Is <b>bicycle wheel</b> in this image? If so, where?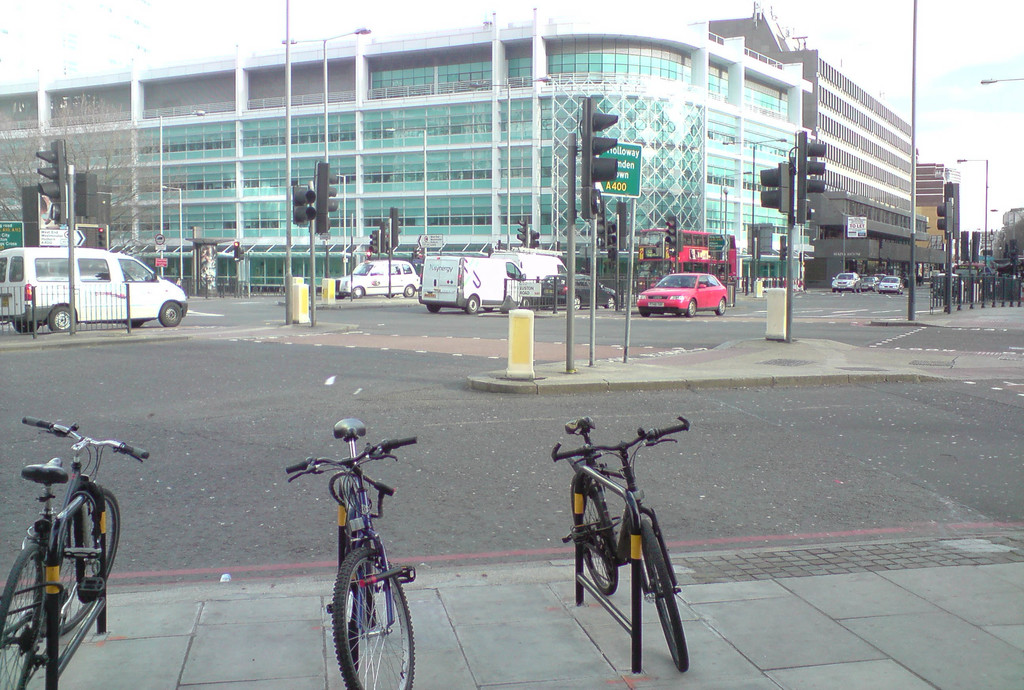
Yes, at x1=54, y1=485, x2=118, y2=632.
